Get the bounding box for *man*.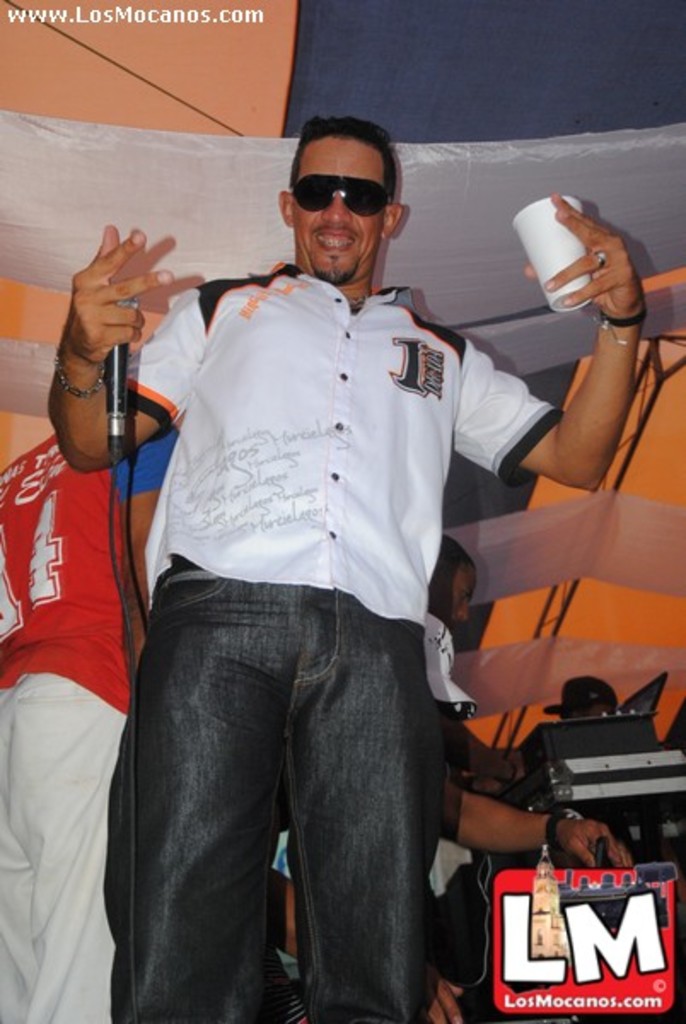
266, 529, 635, 1022.
